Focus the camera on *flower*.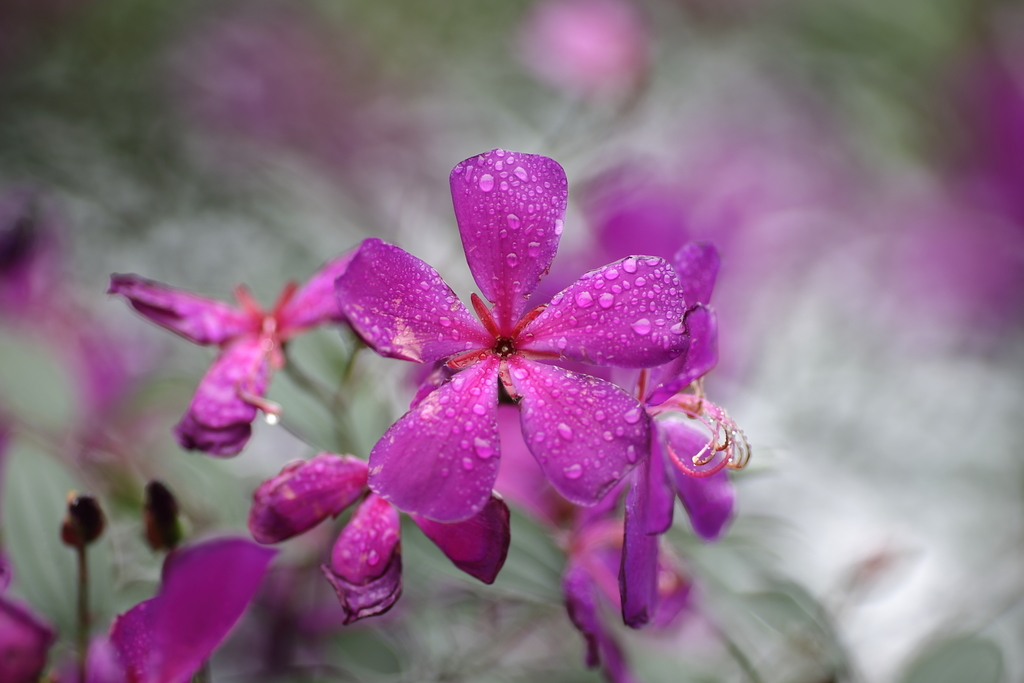
Focus region: crop(111, 235, 376, 468).
